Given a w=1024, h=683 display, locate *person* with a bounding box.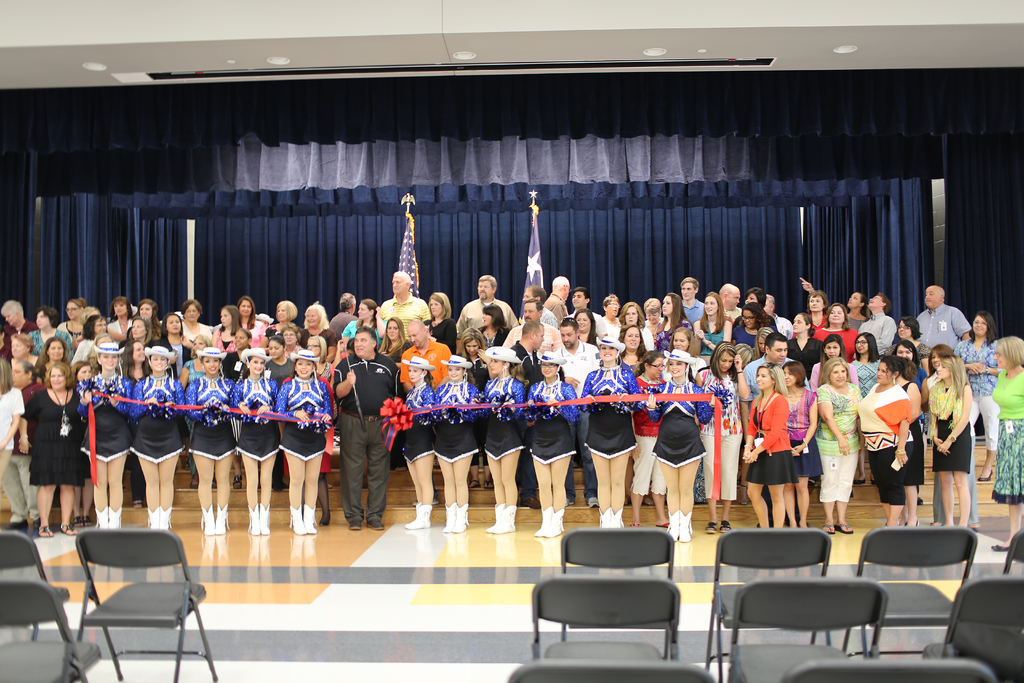
Located: [x1=925, y1=343, x2=982, y2=527].
